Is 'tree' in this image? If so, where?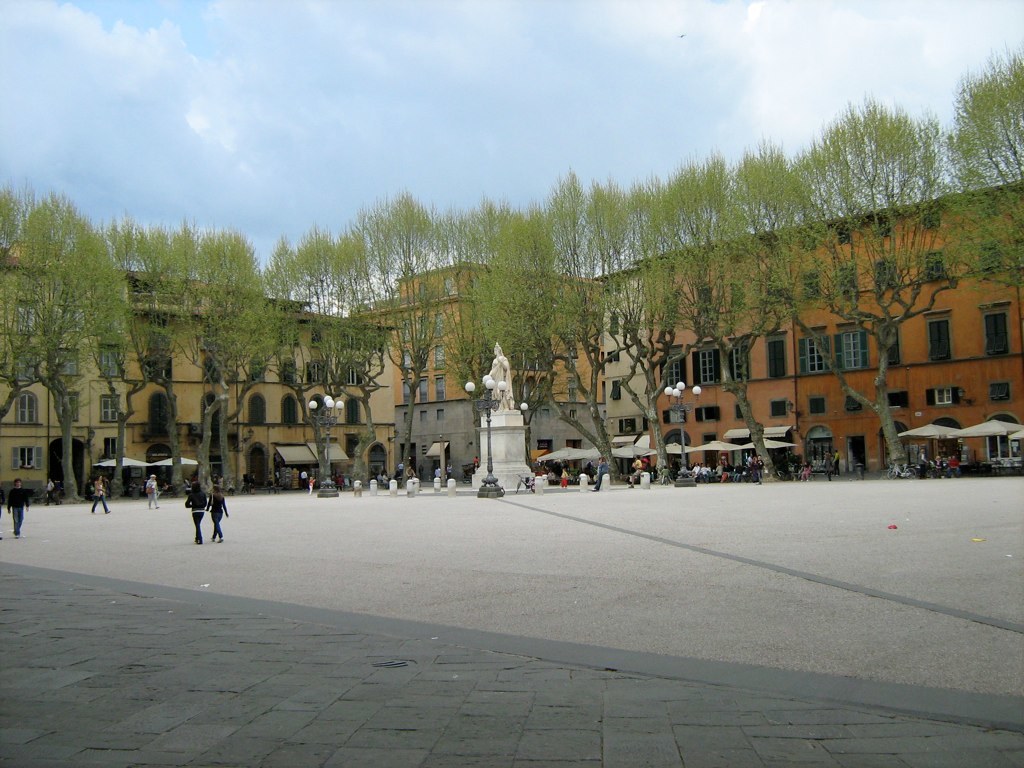
Yes, at [x1=16, y1=173, x2=144, y2=484].
